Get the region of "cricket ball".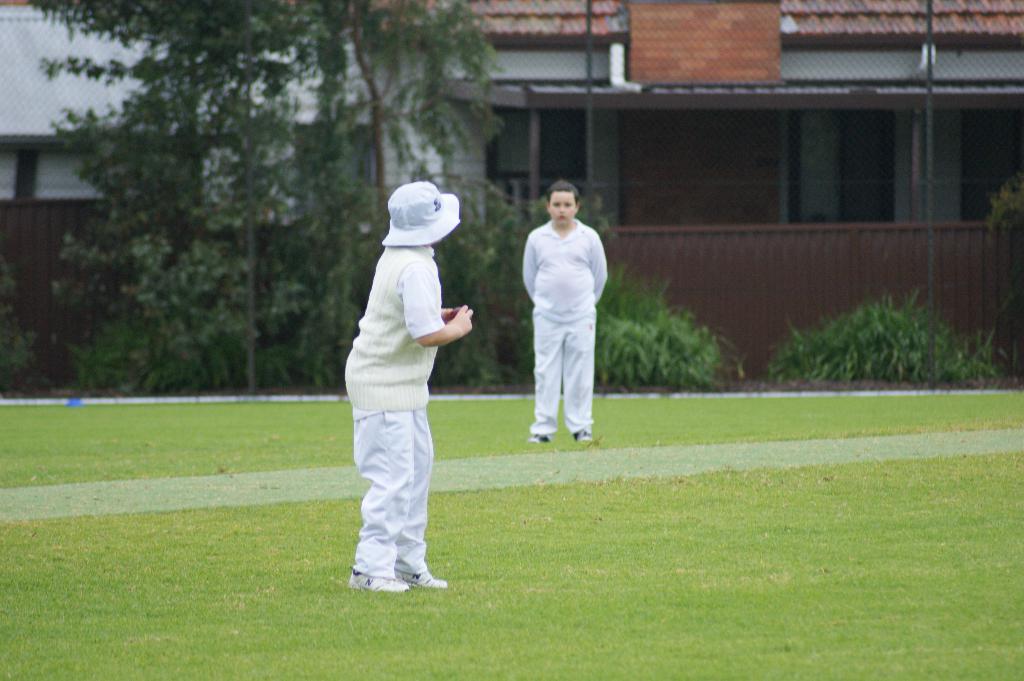
{"left": 449, "top": 305, "right": 472, "bottom": 320}.
